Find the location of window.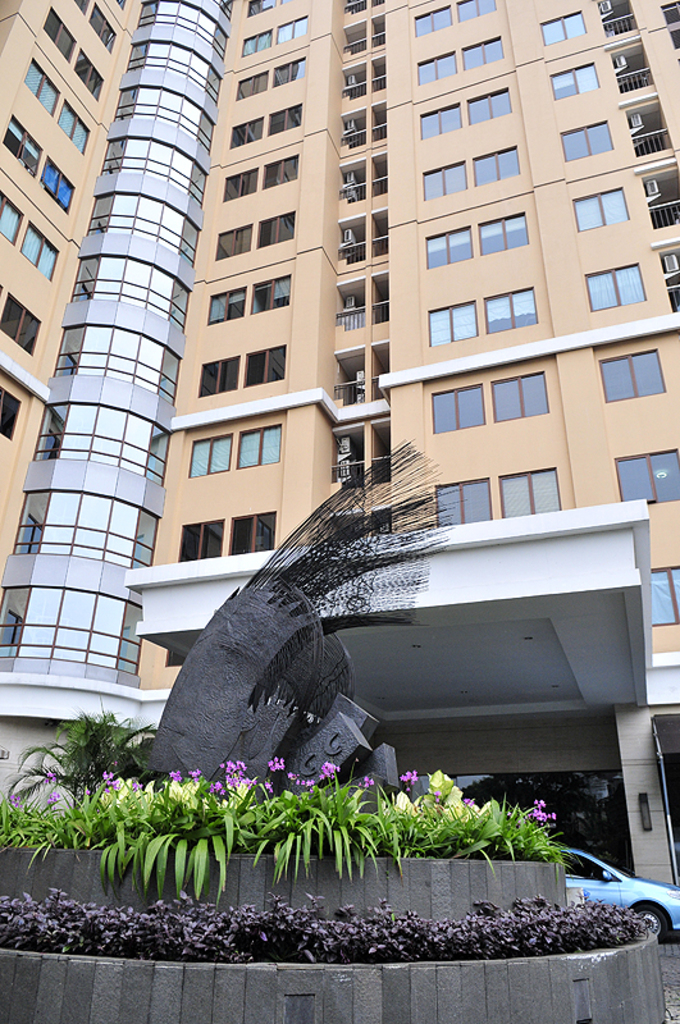
Location: rect(20, 61, 61, 116).
